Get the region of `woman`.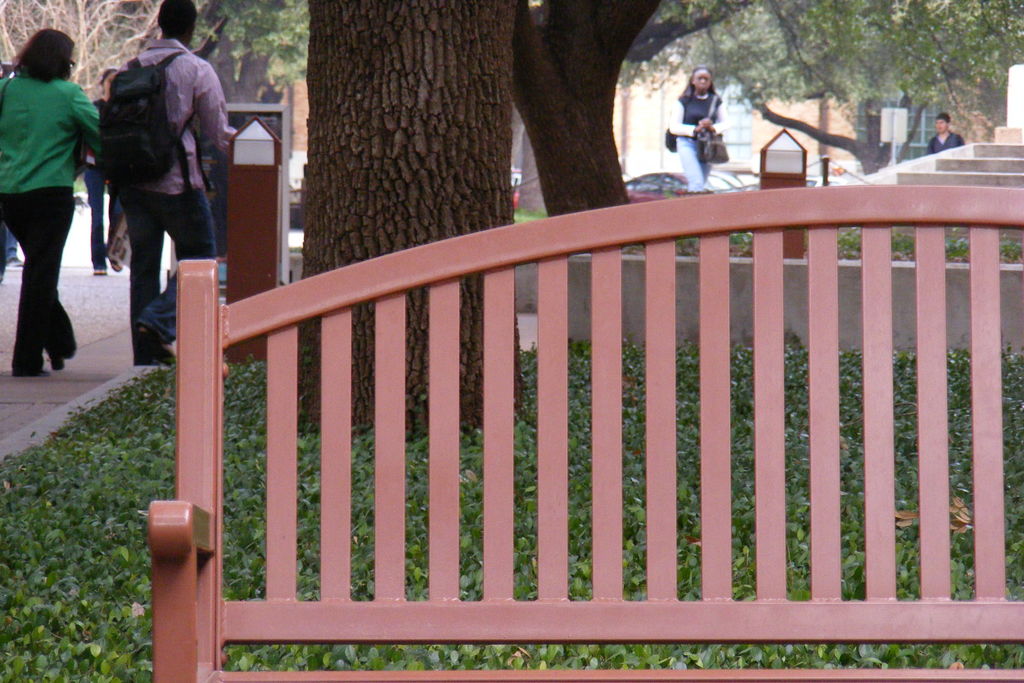
x1=0 y1=0 x2=94 y2=373.
